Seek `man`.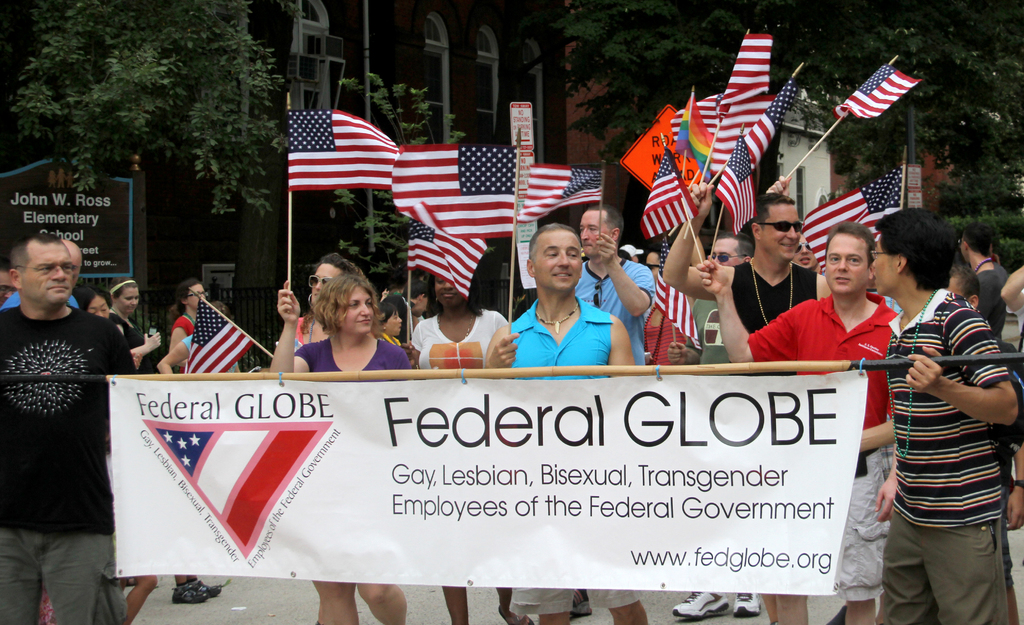
480/225/648/624.
